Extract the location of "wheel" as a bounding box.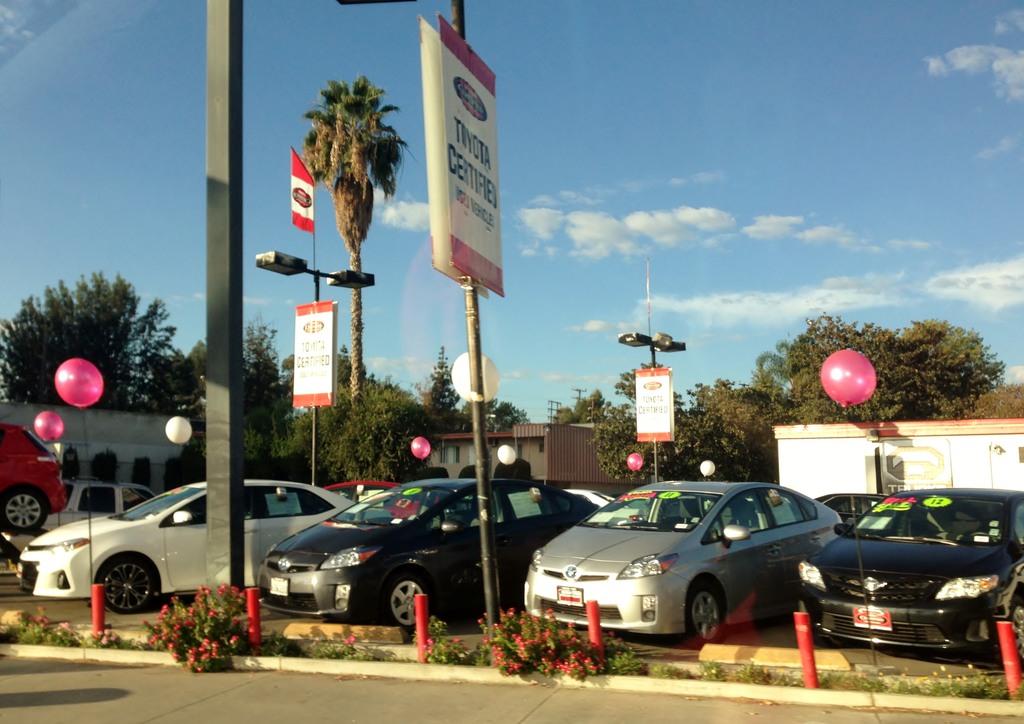
detection(1012, 603, 1023, 657).
